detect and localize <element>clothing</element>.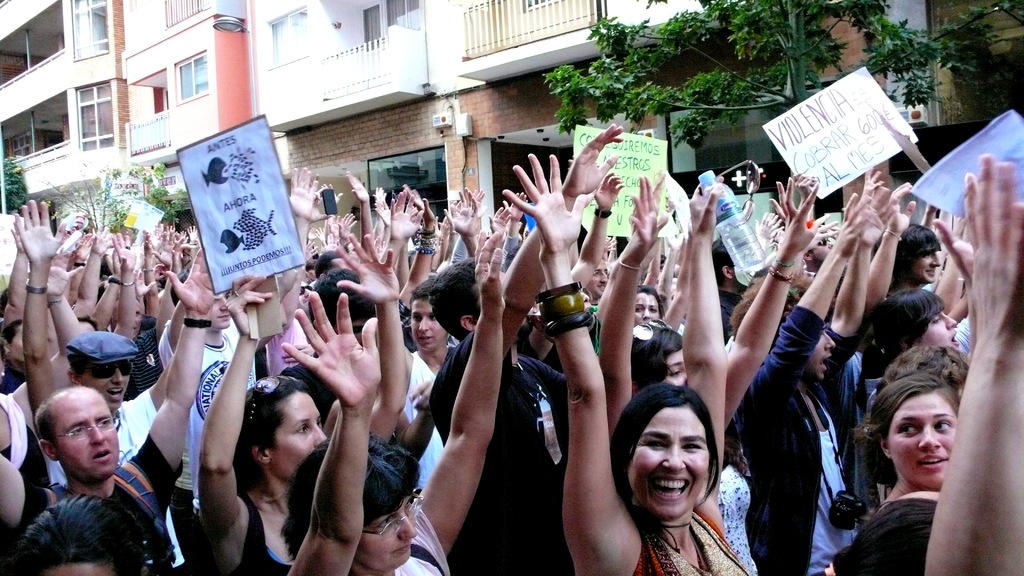
Localized at [728,305,867,575].
